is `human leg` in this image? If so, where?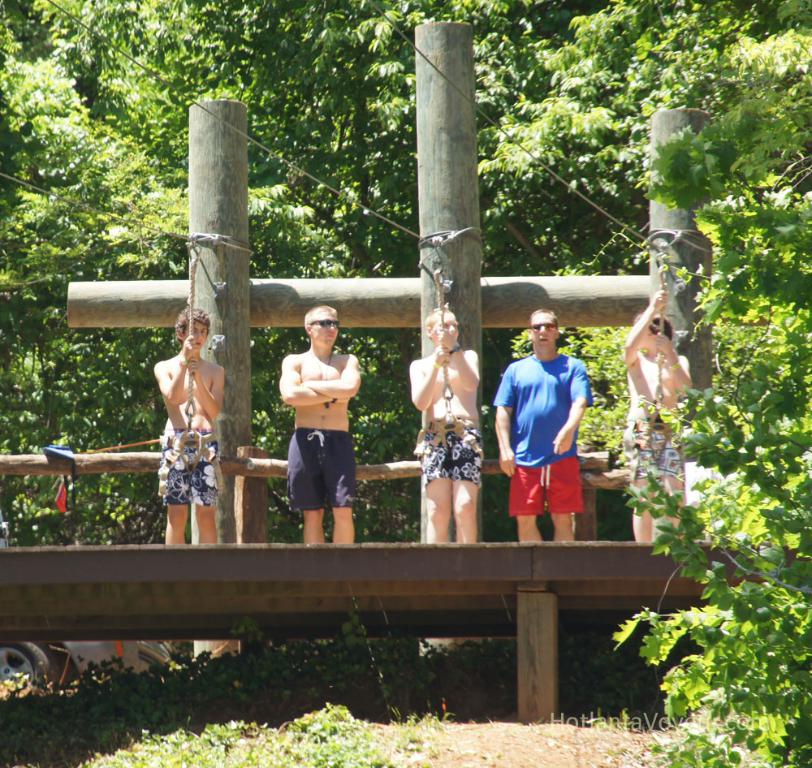
Yes, at 423/423/453/548.
